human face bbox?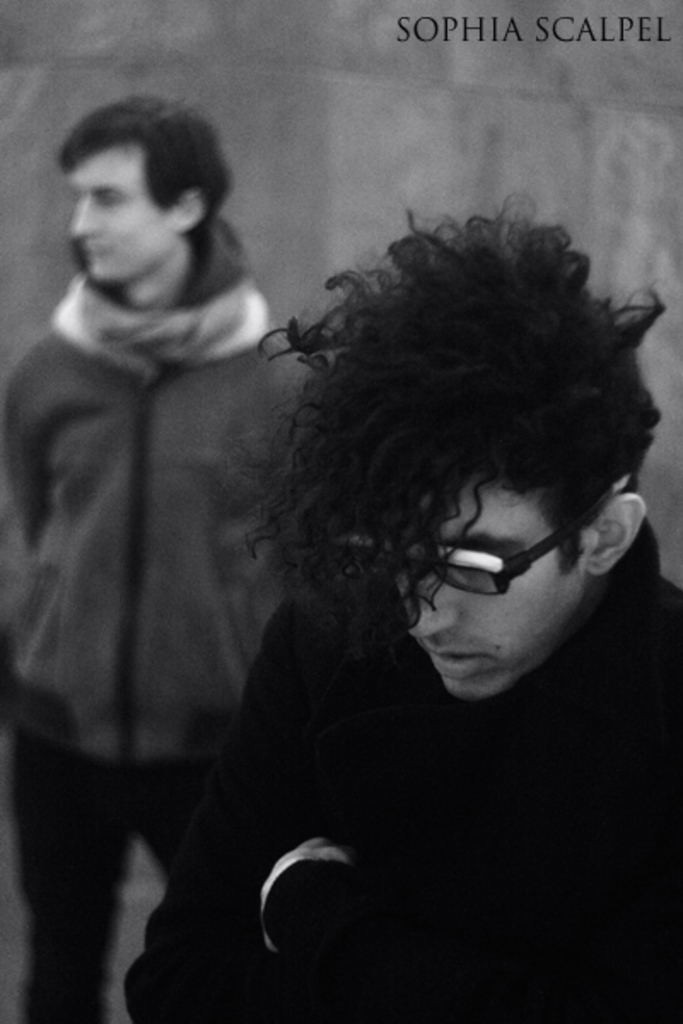
box(406, 471, 589, 689)
